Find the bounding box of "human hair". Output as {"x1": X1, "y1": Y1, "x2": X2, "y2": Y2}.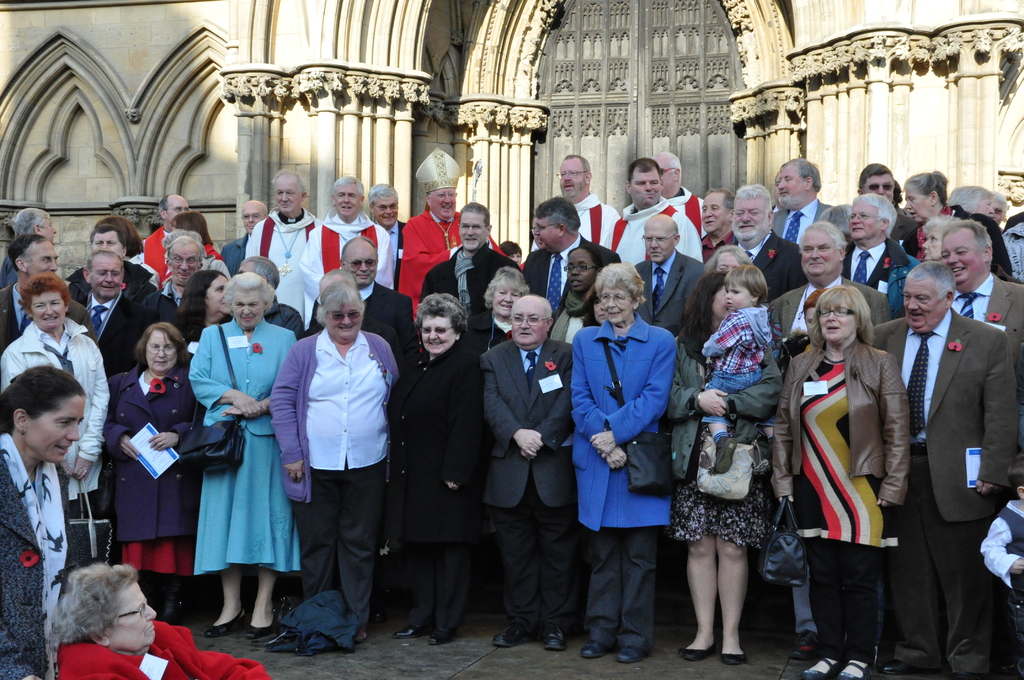
{"x1": 240, "y1": 256, "x2": 279, "y2": 298}.
